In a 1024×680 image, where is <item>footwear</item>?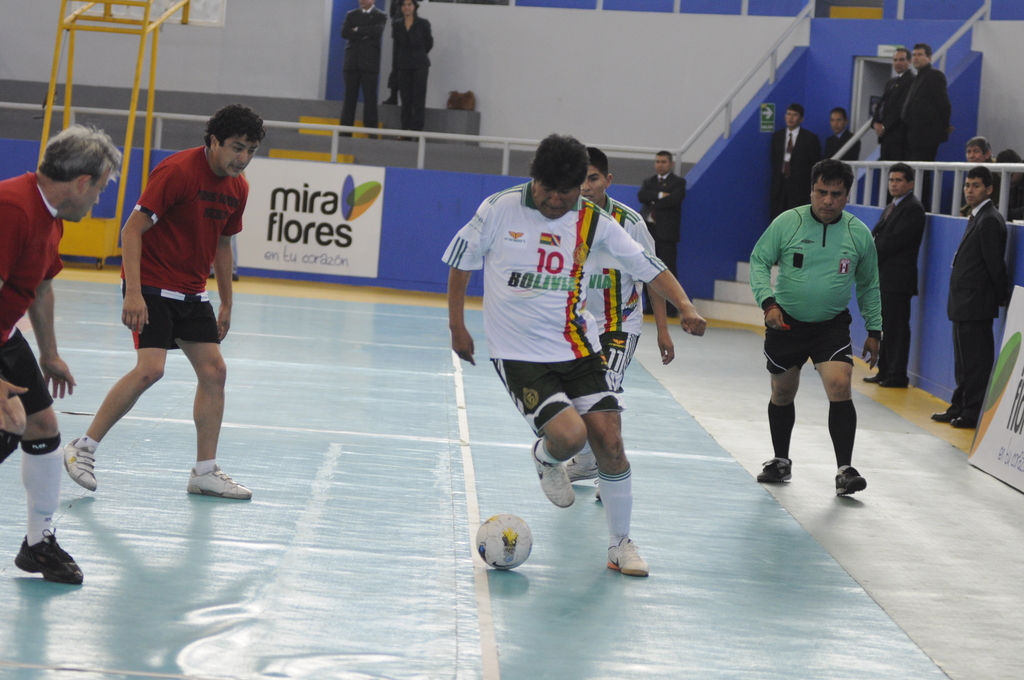
x1=186, y1=464, x2=253, y2=503.
